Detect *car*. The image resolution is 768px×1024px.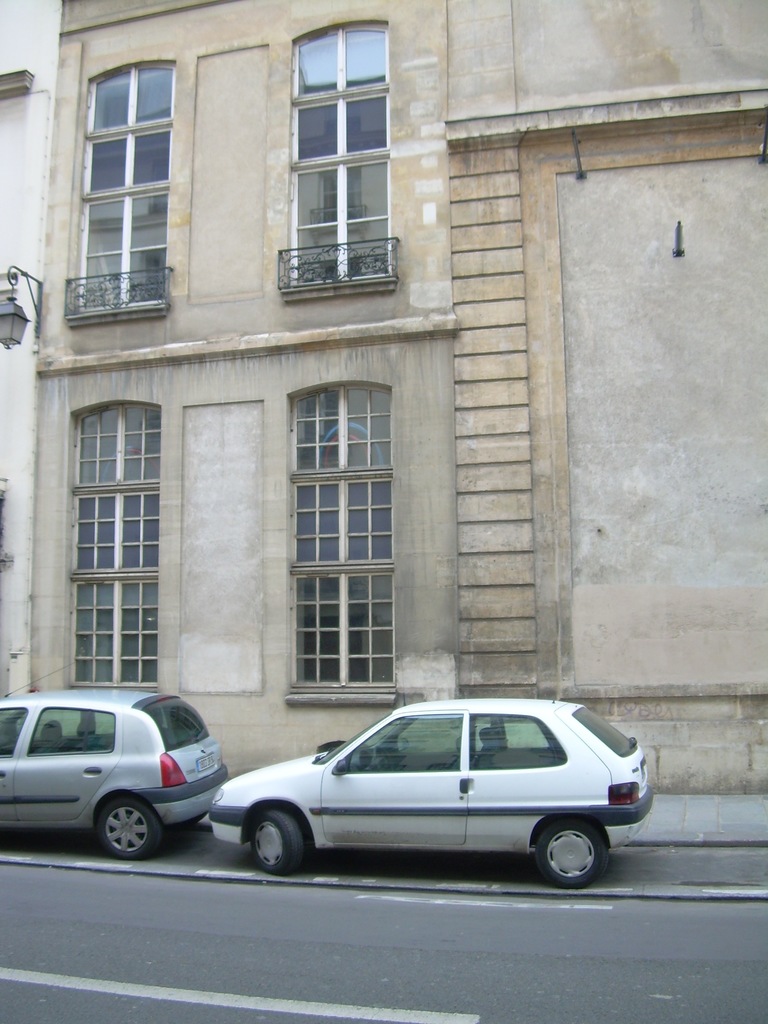
0,659,228,861.
